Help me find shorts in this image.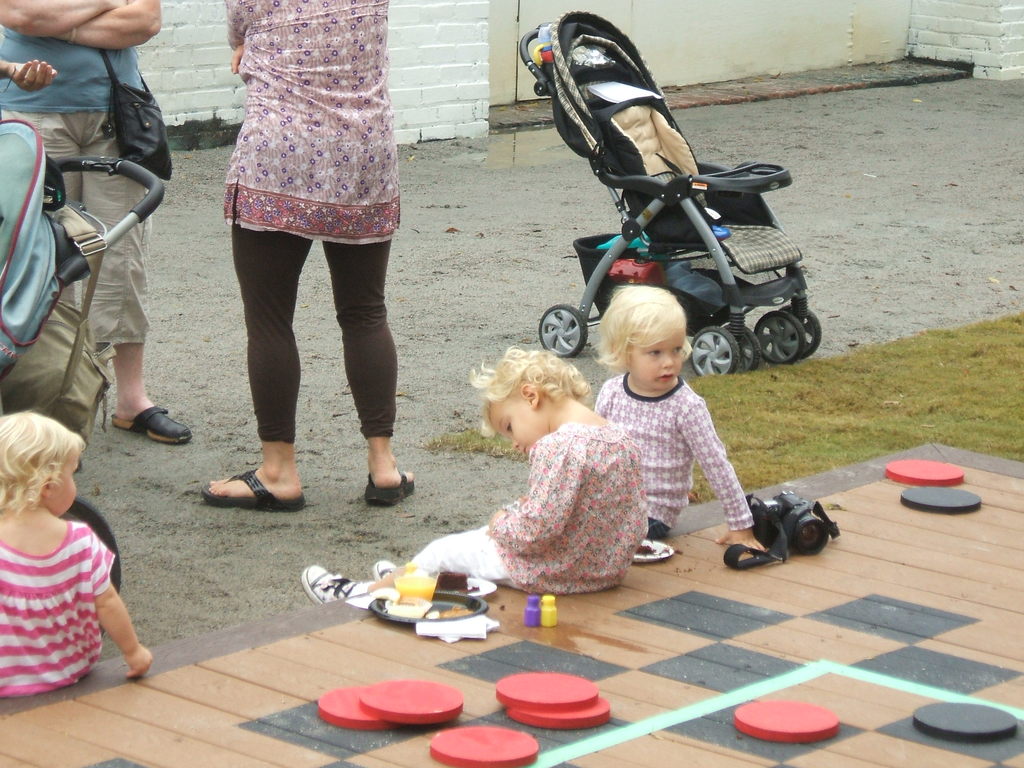
Found it: bbox(0, 111, 154, 344).
